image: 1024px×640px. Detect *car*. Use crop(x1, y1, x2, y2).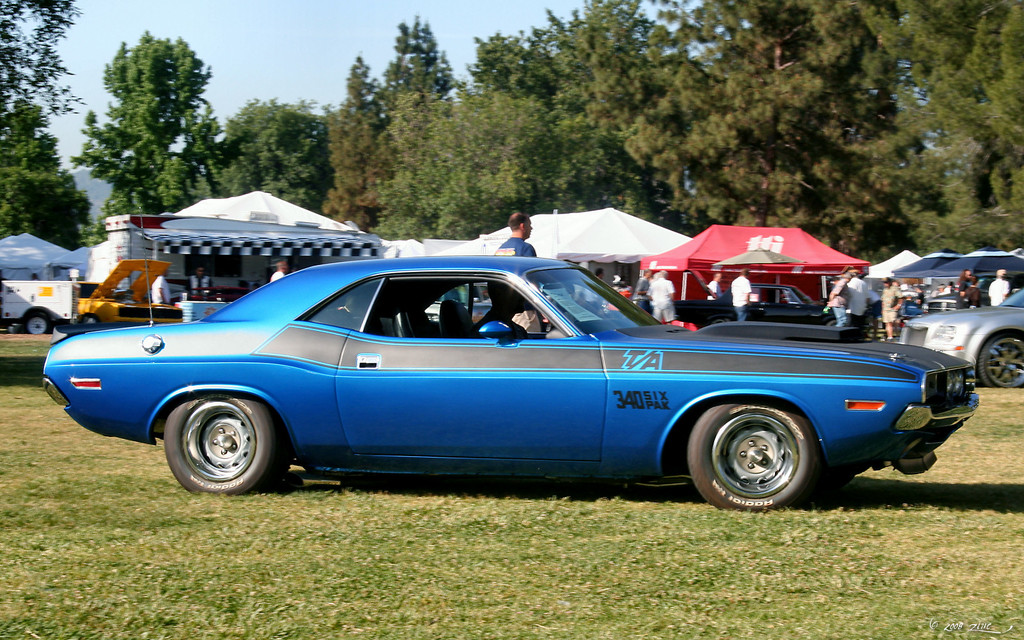
crop(39, 252, 982, 492).
